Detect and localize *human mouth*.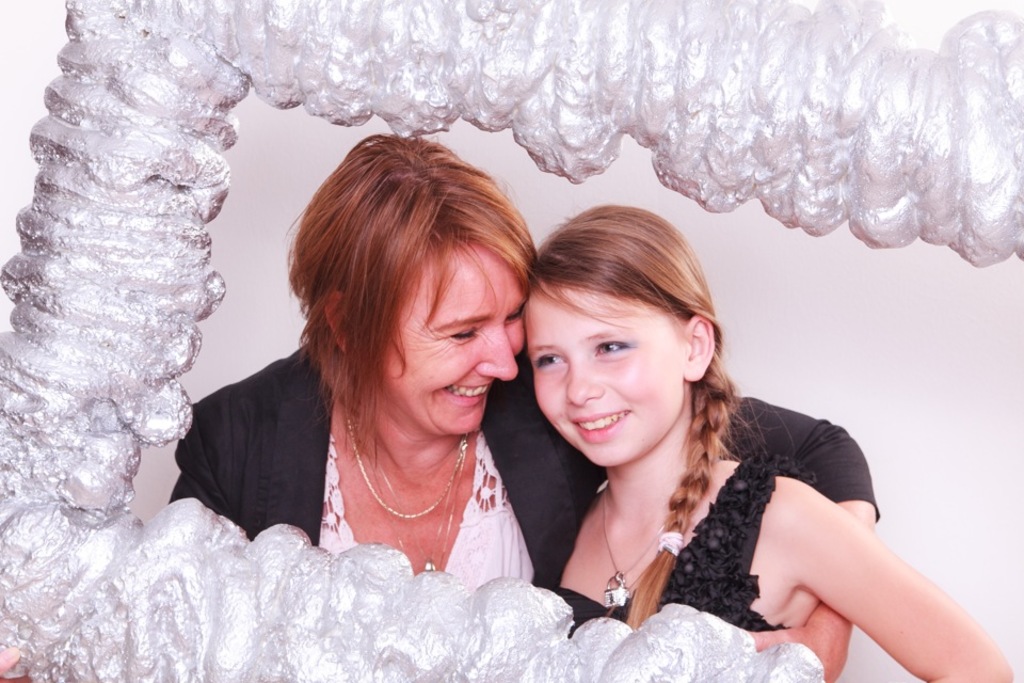
Localized at pyautogui.locateOnScreen(441, 376, 487, 406).
